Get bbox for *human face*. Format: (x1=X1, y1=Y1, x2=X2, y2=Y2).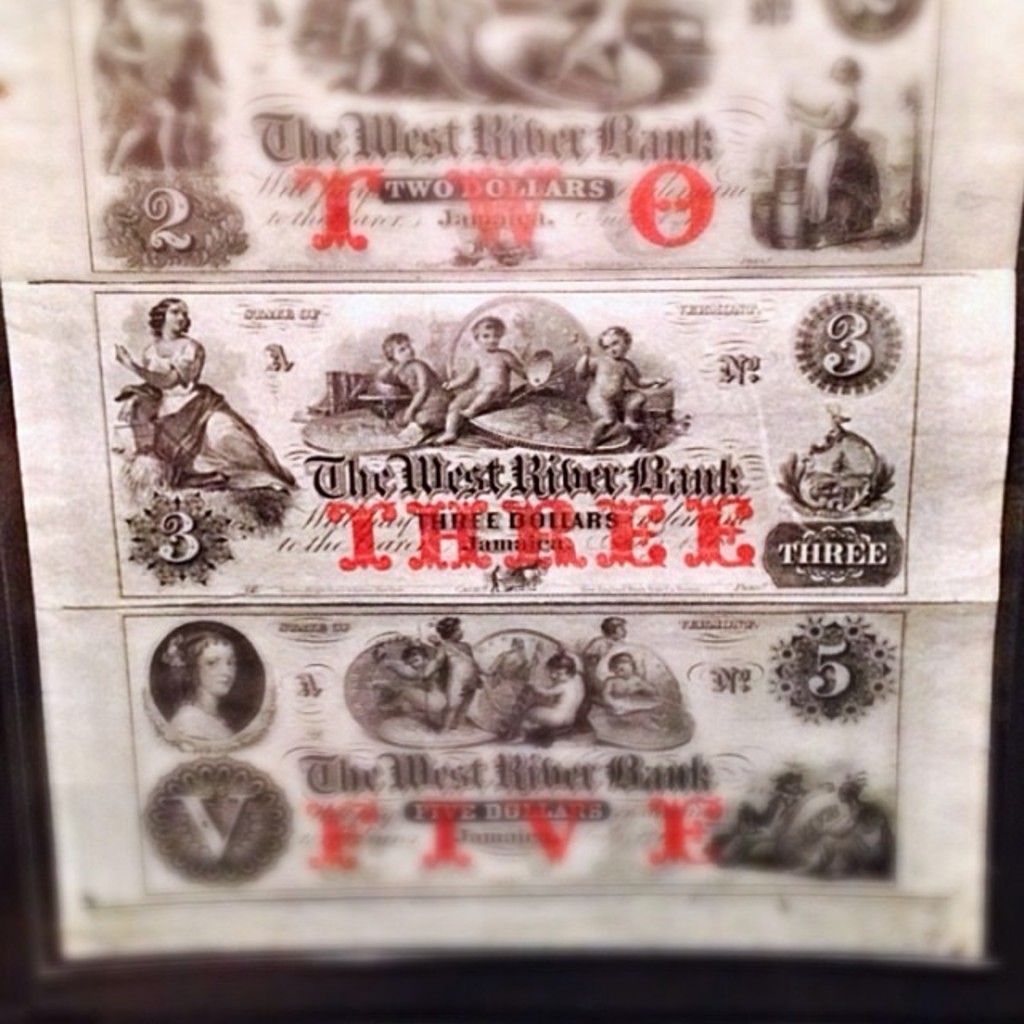
(x1=202, y1=643, x2=232, y2=694).
